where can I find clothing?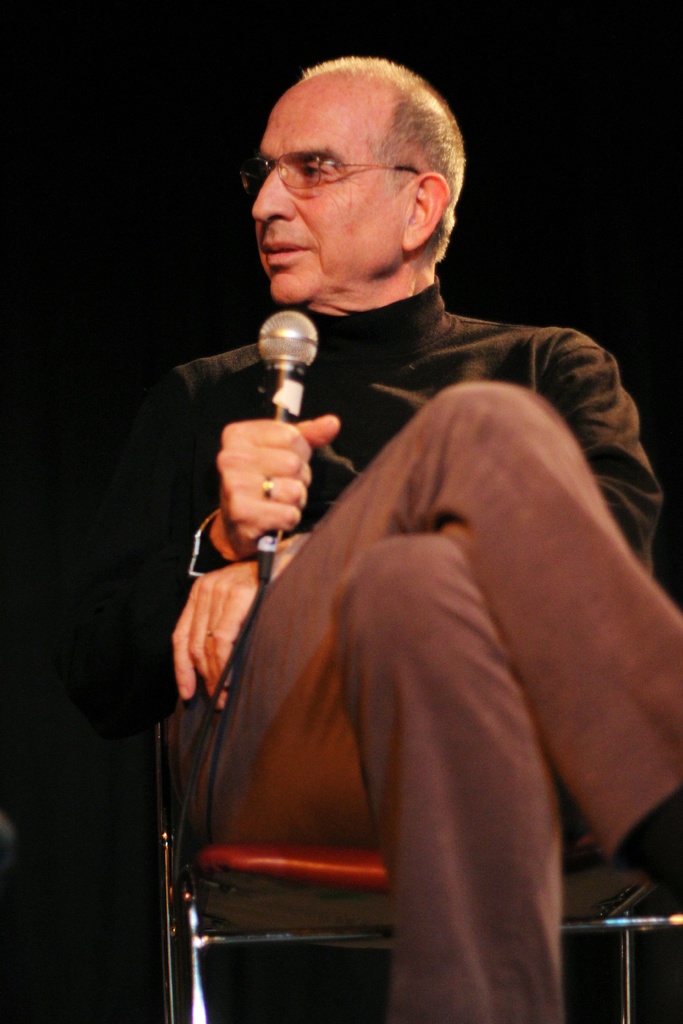
You can find it at detection(135, 288, 682, 1023).
